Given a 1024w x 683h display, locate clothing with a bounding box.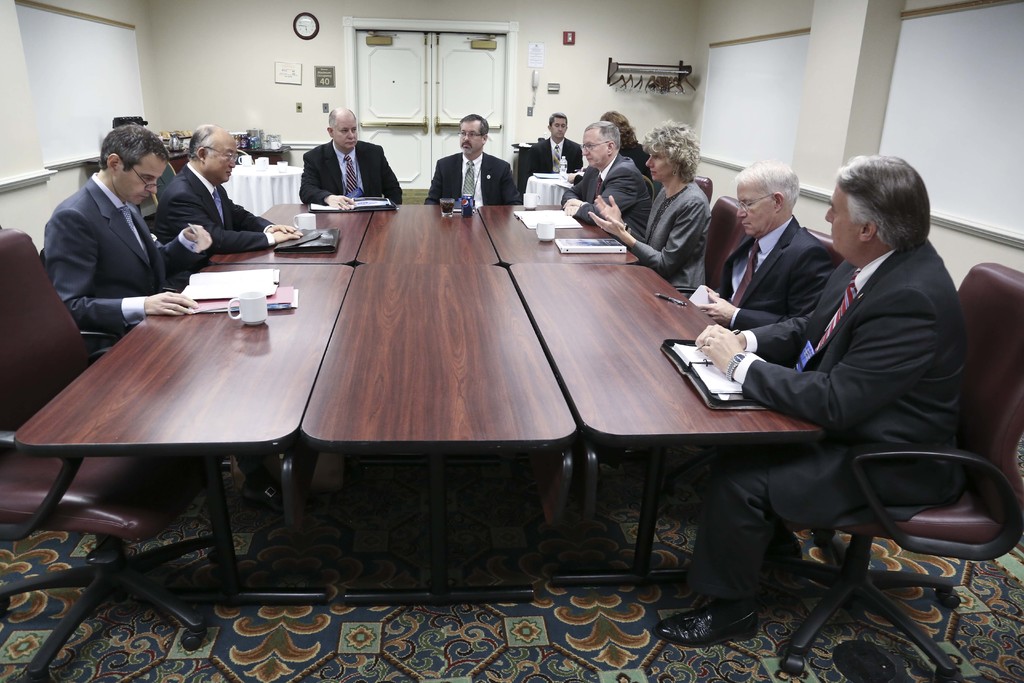
Located: {"x1": 32, "y1": 143, "x2": 187, "y2": 365}.
